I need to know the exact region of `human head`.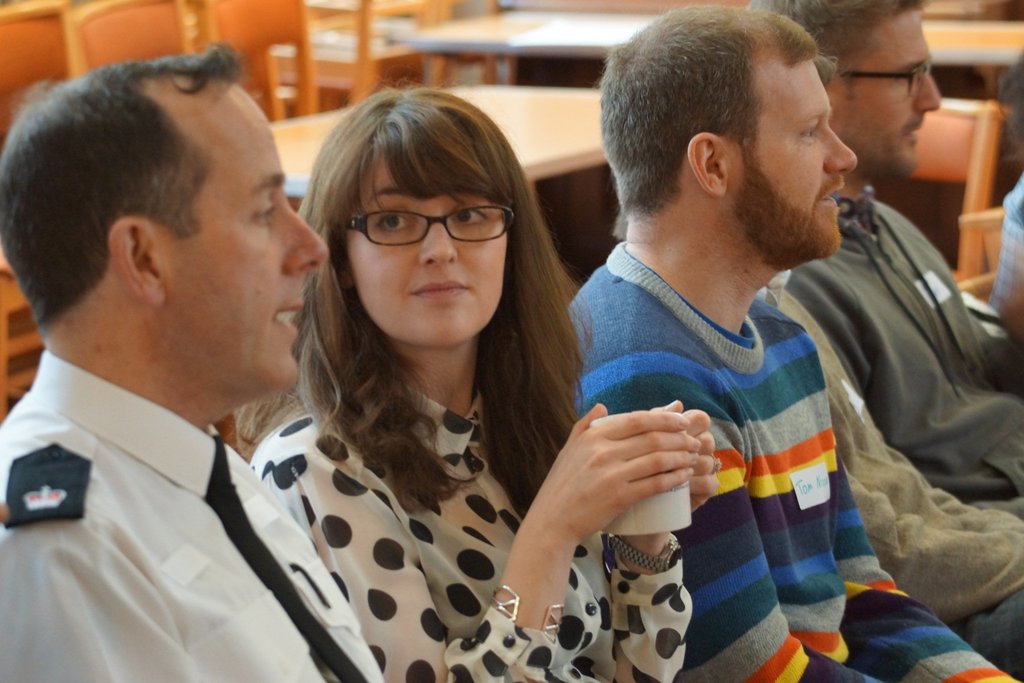
Region: {"x1": 291, "y1": 86, "x2": 605, "y2": 355}.
